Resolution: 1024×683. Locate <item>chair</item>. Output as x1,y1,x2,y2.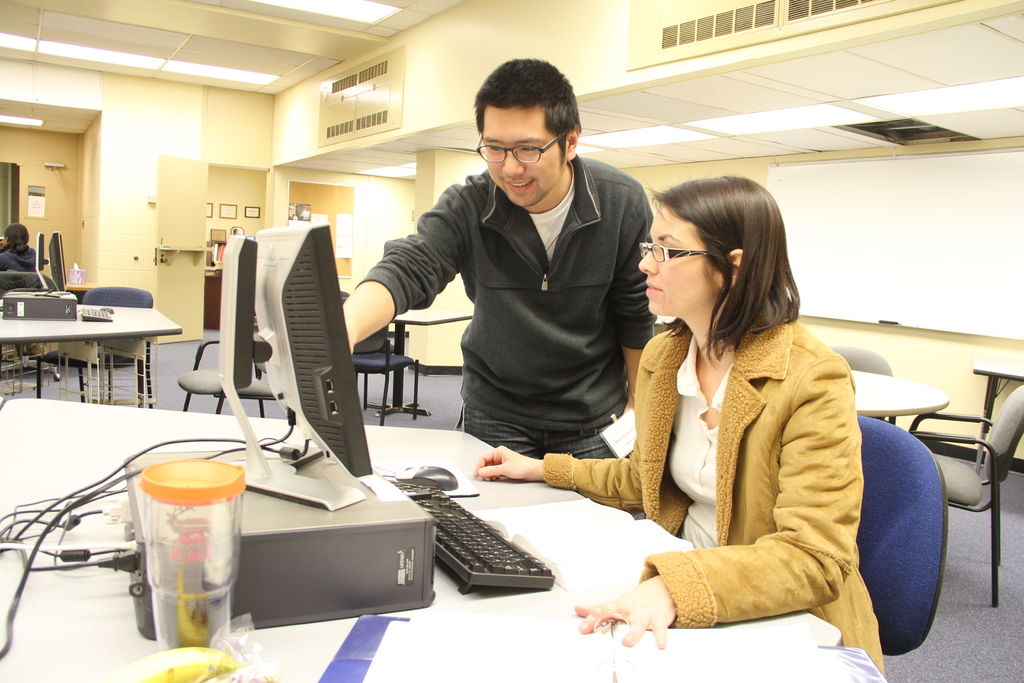
30,286,156,409.
